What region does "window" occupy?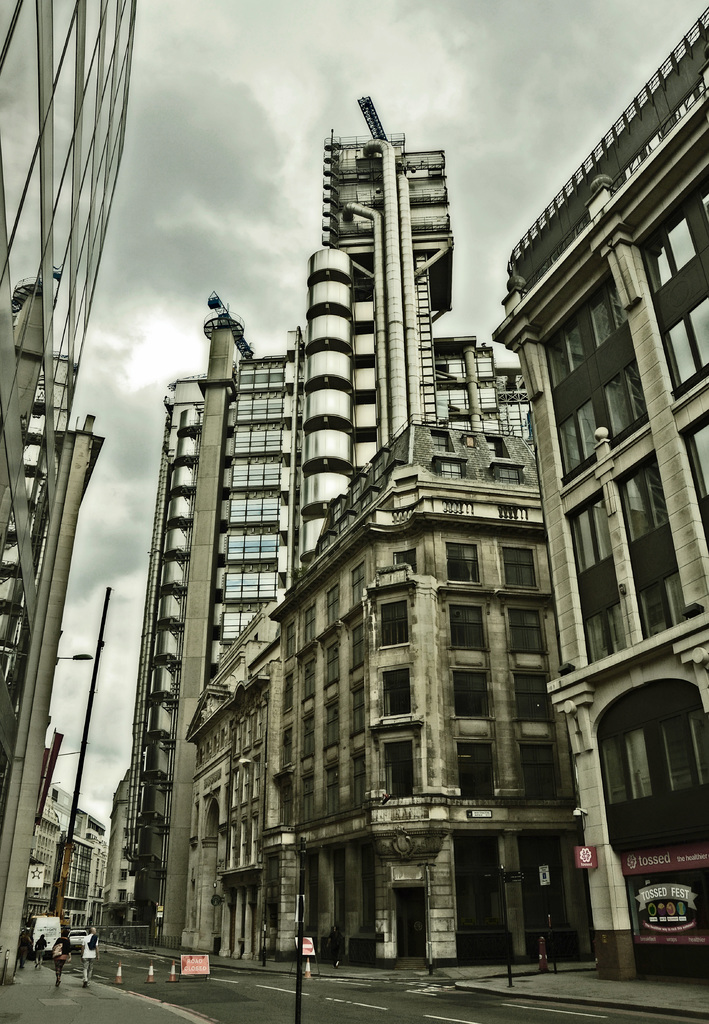
bbox=[520, 742, 558, 797].
